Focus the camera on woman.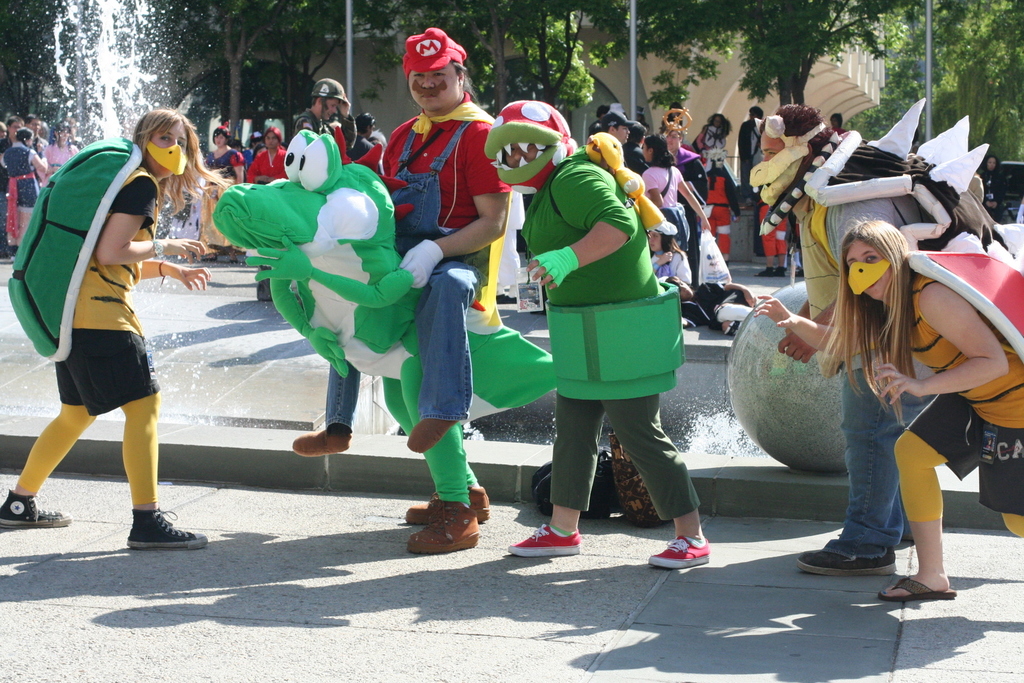
Focus region: rect(12, 114, 204, 556).
